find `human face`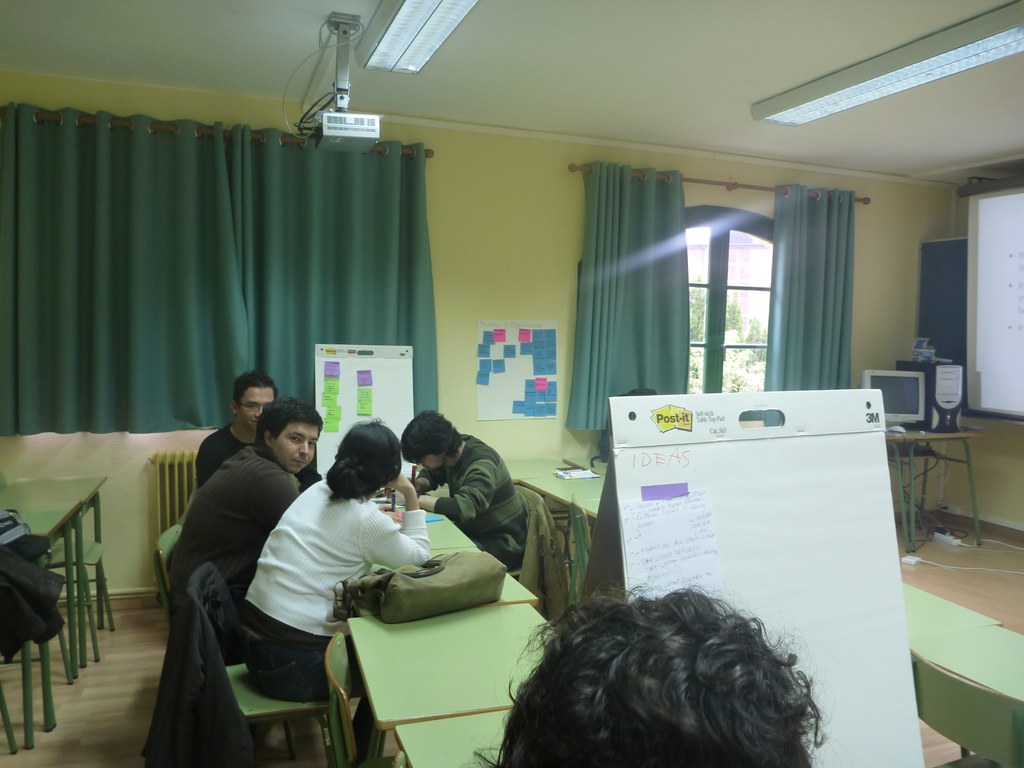
[left=236, top=384, right=272, bottom=430]
